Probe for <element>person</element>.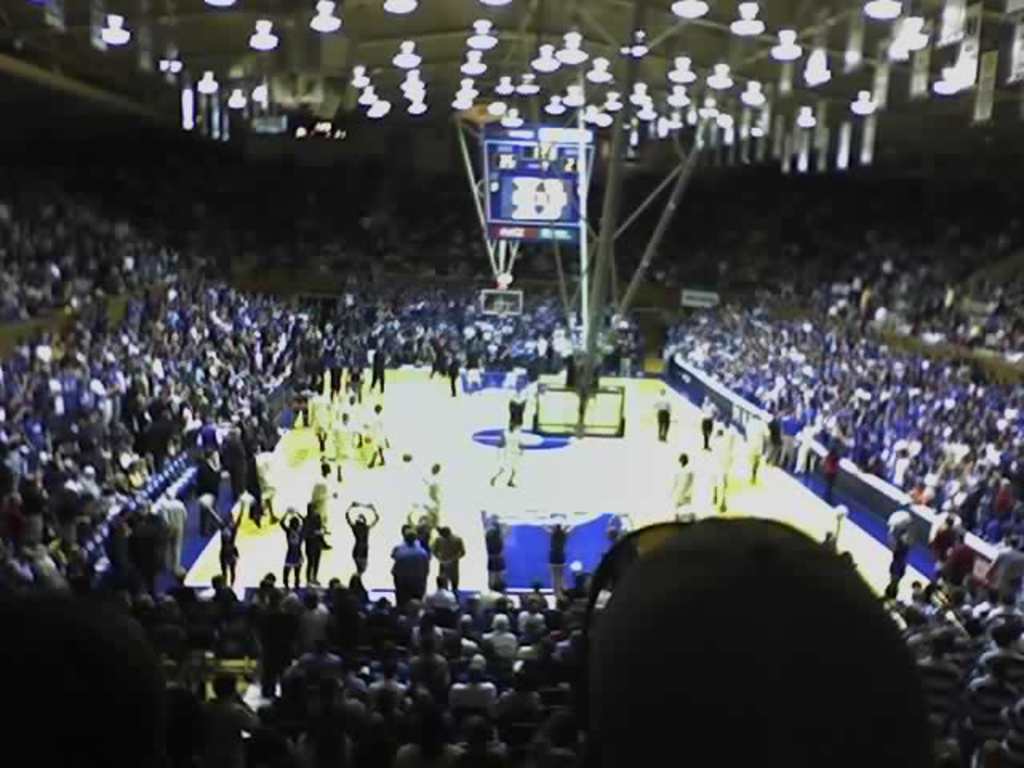
Probe result: Rect(419, 458, 438, 504).
